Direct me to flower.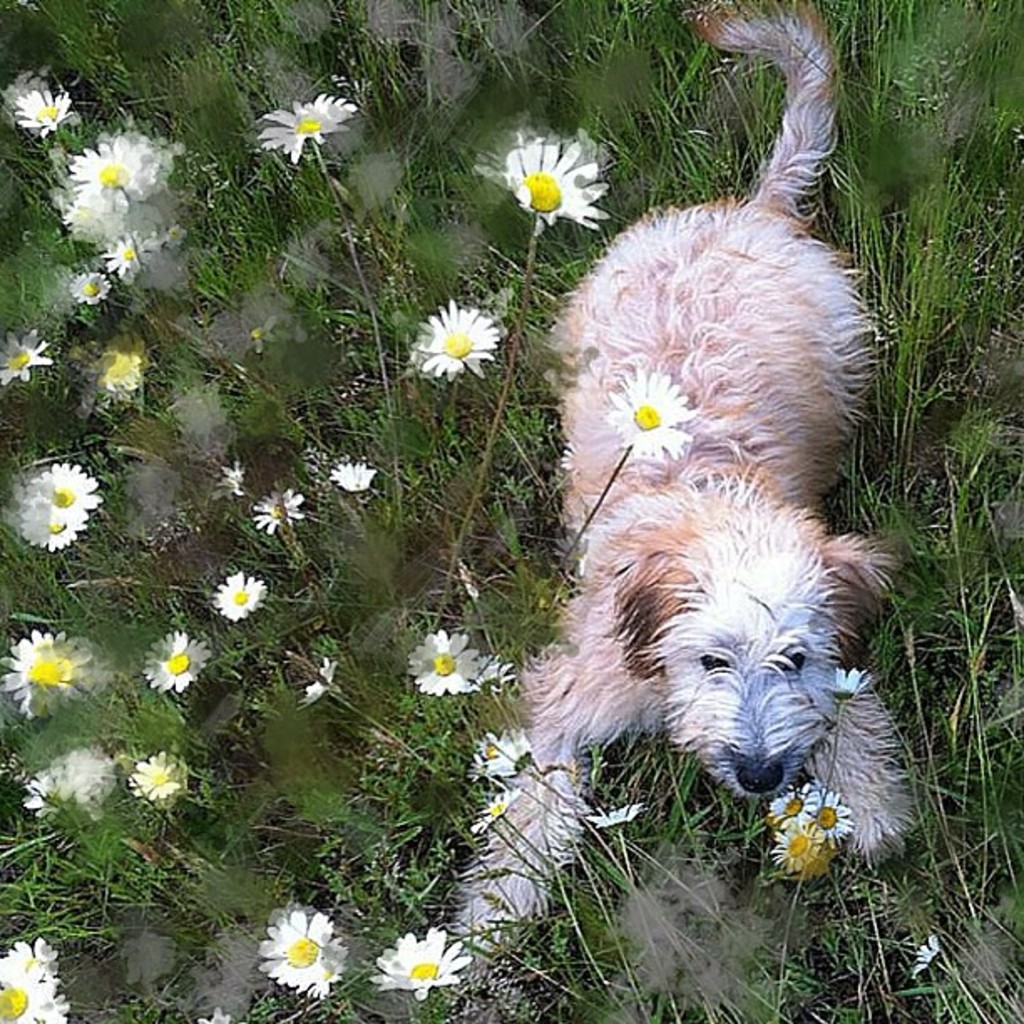
Direction: x1=604, y1=366, x2=703, y2=467.
